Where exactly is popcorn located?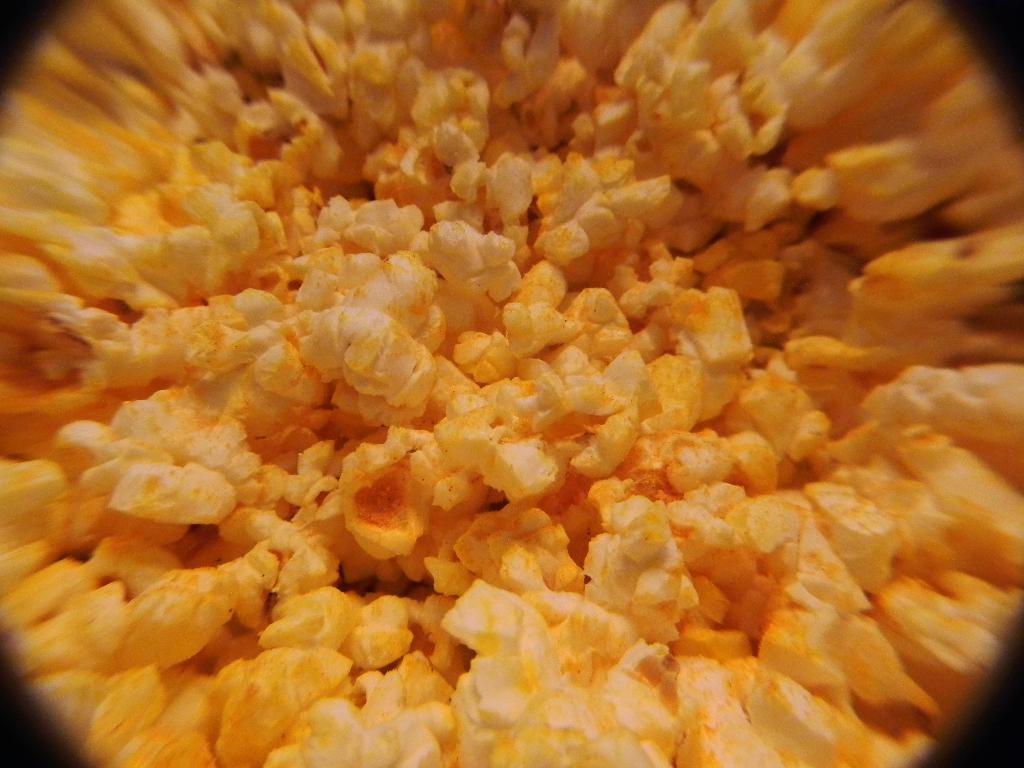
Its bounding box is <region>0, 0, 1023, 763</region>.
